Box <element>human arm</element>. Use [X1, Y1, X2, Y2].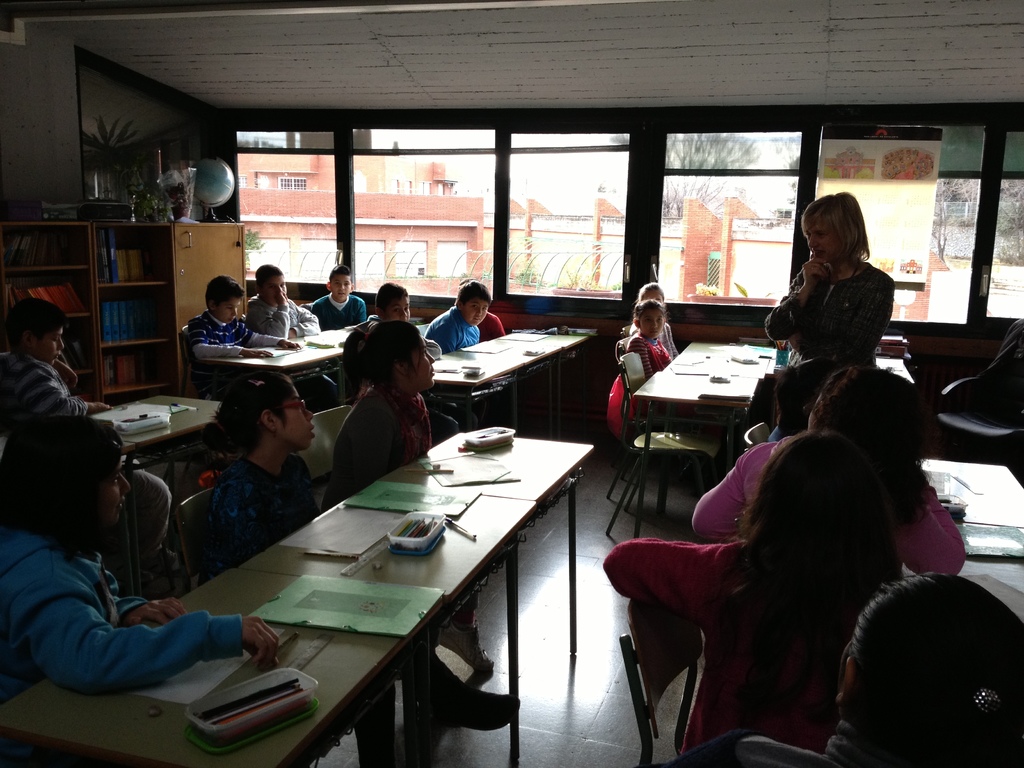
[331, 393, 394, 498].
